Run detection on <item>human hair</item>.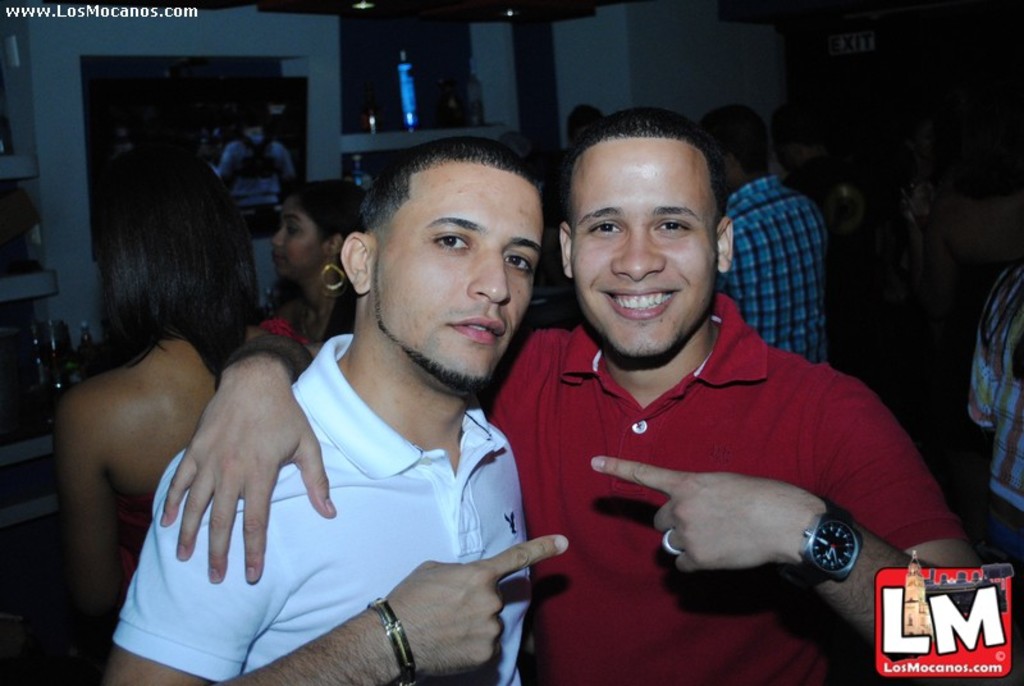
Result: box(78, 129, 236, 374).
